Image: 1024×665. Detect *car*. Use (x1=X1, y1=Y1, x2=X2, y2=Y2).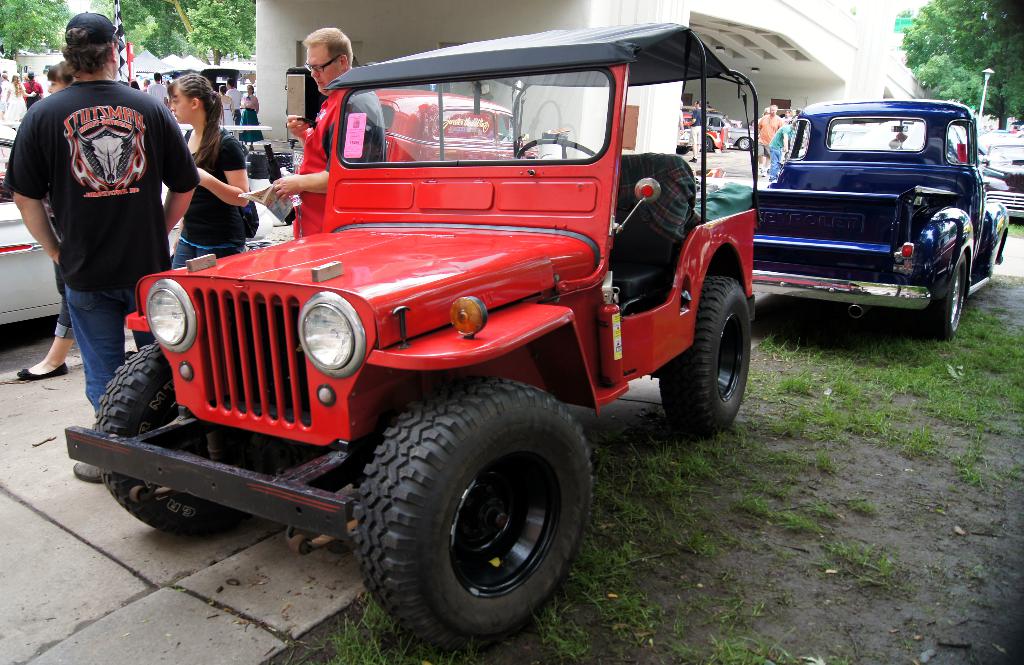
(x1=743, y1=101, x2=1015, y2=338).
